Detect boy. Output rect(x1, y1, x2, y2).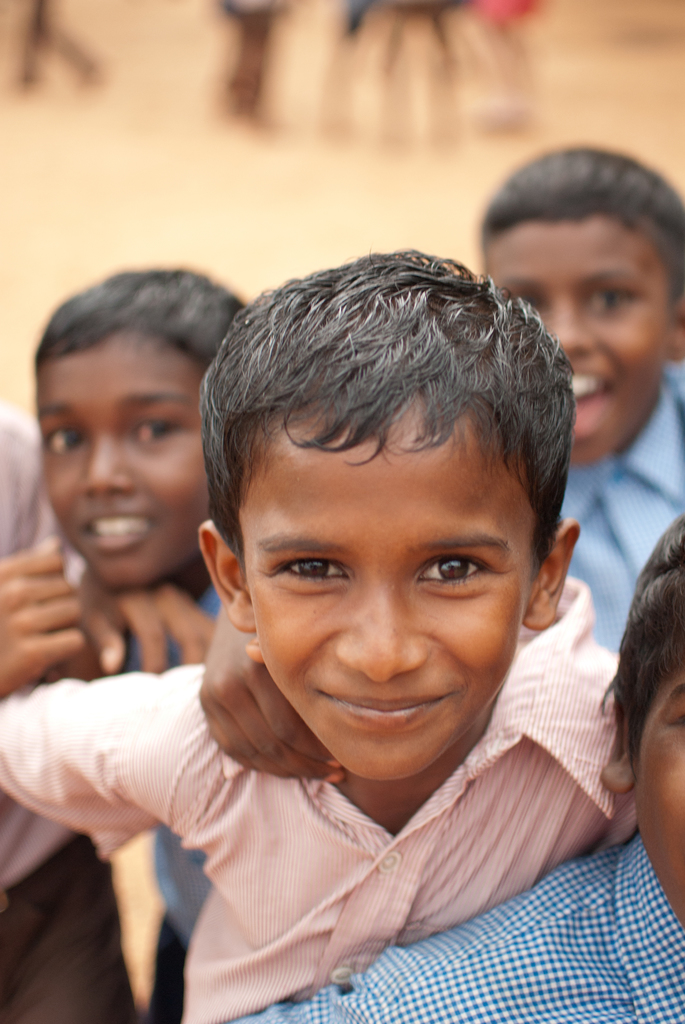
rect(68, 210, 627, 995).
